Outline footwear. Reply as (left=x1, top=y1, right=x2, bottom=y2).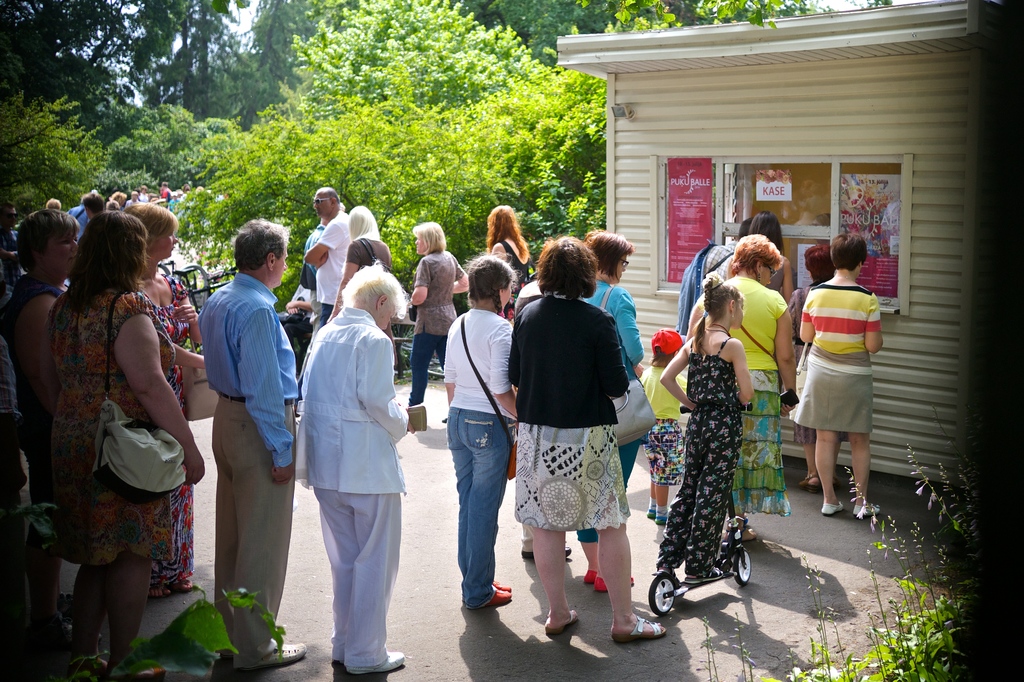
(left=493, top=582, right=509, bottom=590).
